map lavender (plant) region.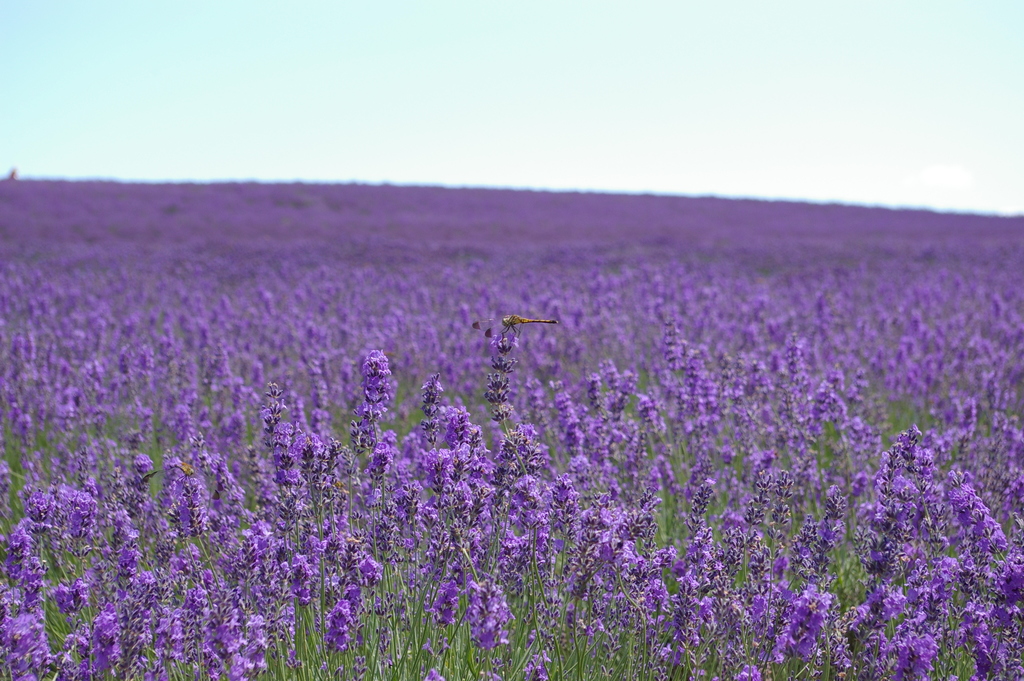
Mapped to {"left": 817, "top": 627, "right": 858, "bottom": 669}.
